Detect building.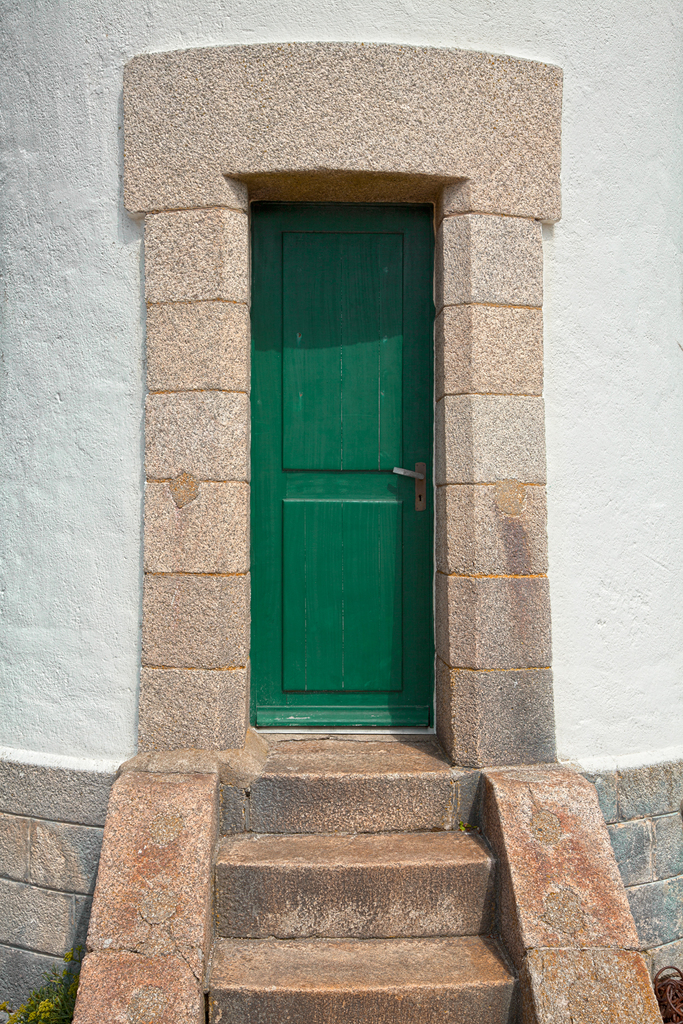
Detected at 0,0,682,1023.
